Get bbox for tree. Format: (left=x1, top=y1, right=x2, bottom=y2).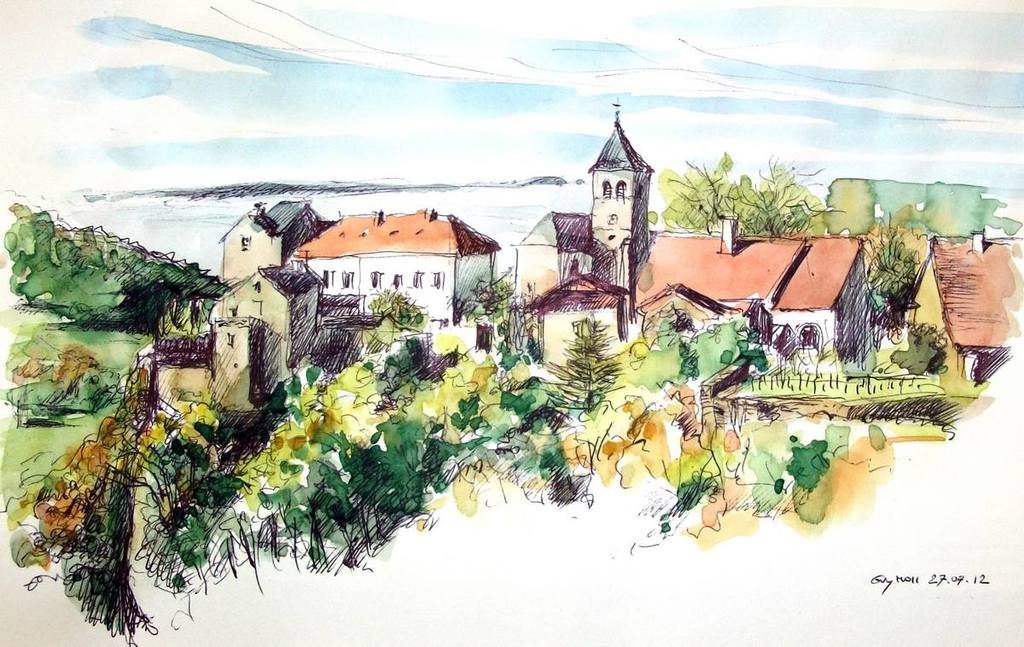
(left=560, top=318, right=622, bottom=428).
